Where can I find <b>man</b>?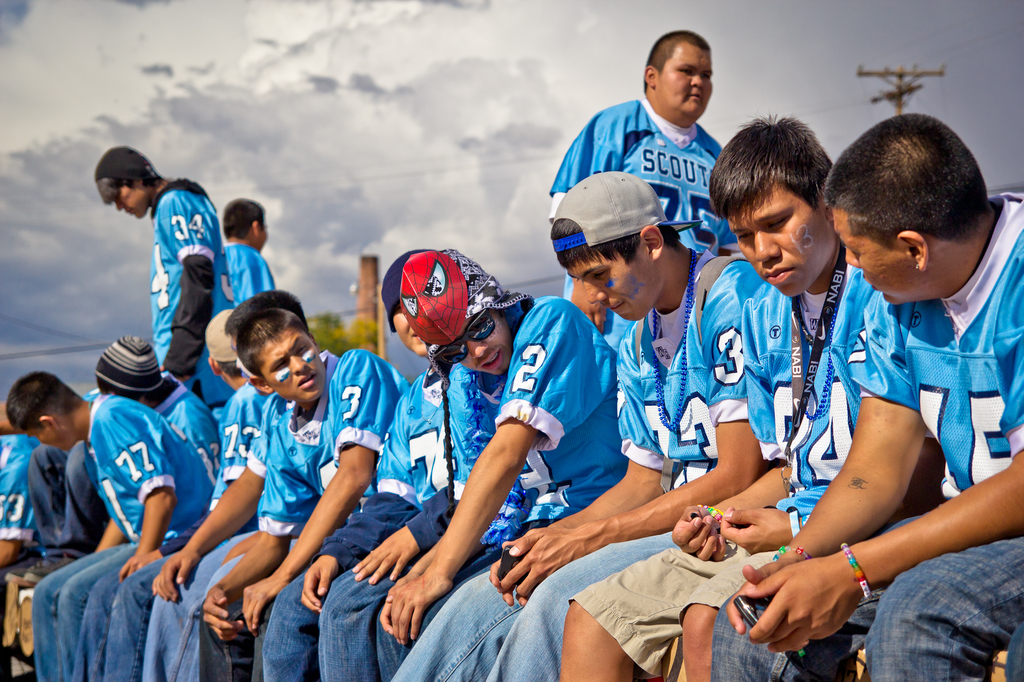
You can find it at [x1=138, y1=288, x2=335, y2=681].
